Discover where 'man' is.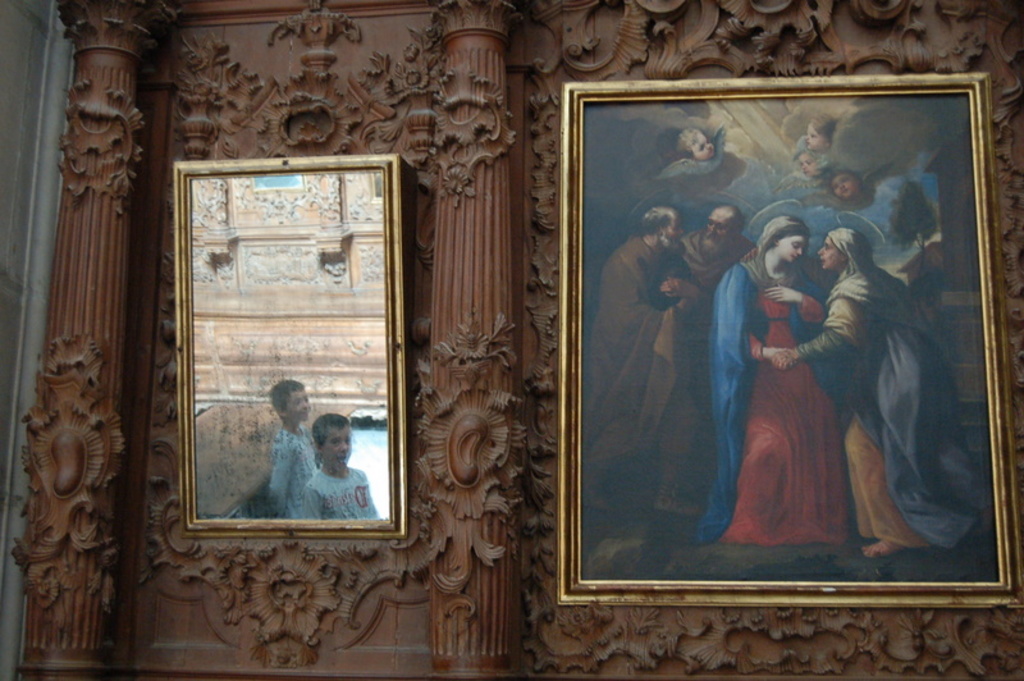
Discovered at Rect(573, 209, 705, 547).
